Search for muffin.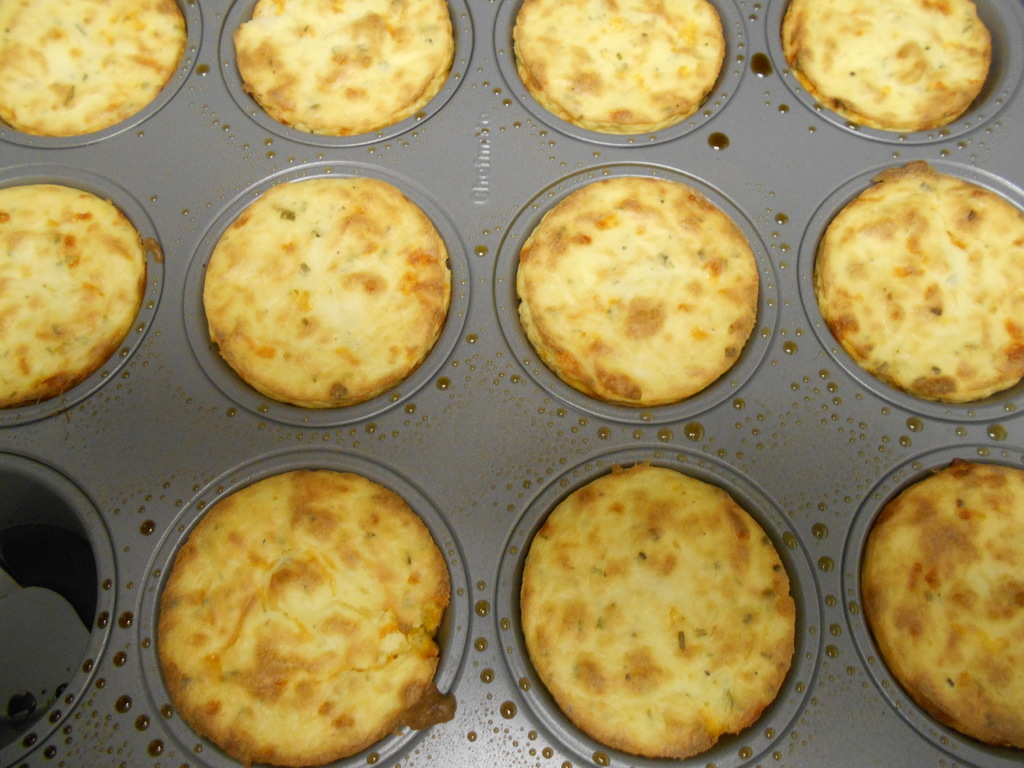
Found at 509 0 729 136.
